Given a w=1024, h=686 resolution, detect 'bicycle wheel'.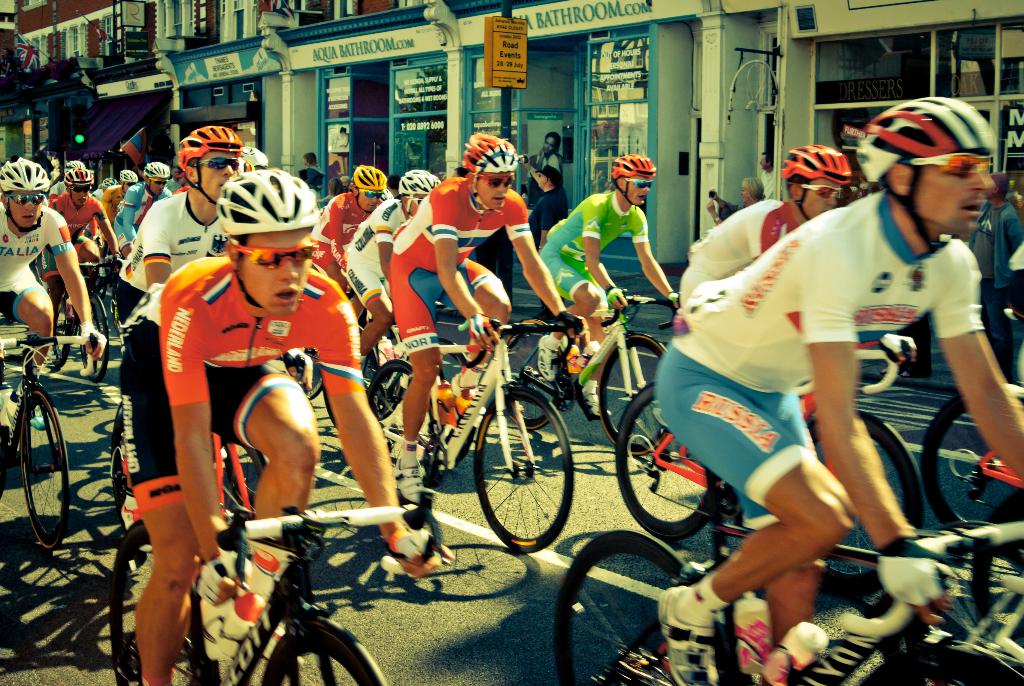
<bbox>13, 383, 71, 552</bbox>.
